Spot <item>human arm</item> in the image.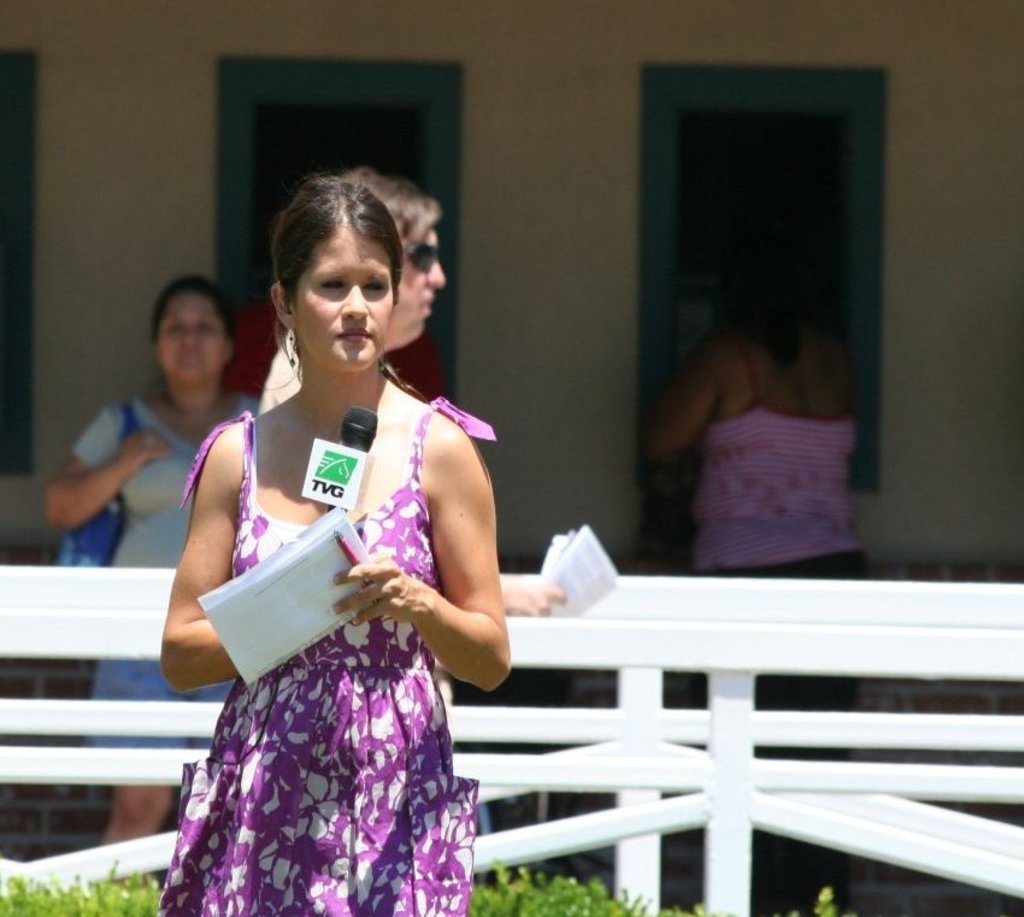
<item>human arm</item> found at <region>637, 348, 720, 466</region>.
